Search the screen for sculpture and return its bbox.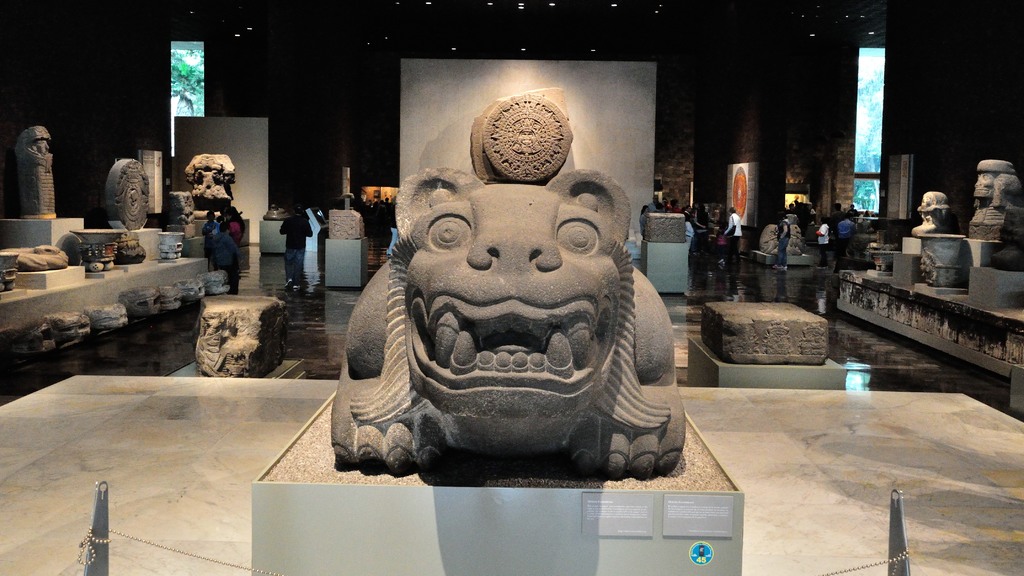
Found: bbox(102, 152, 151, 229).
